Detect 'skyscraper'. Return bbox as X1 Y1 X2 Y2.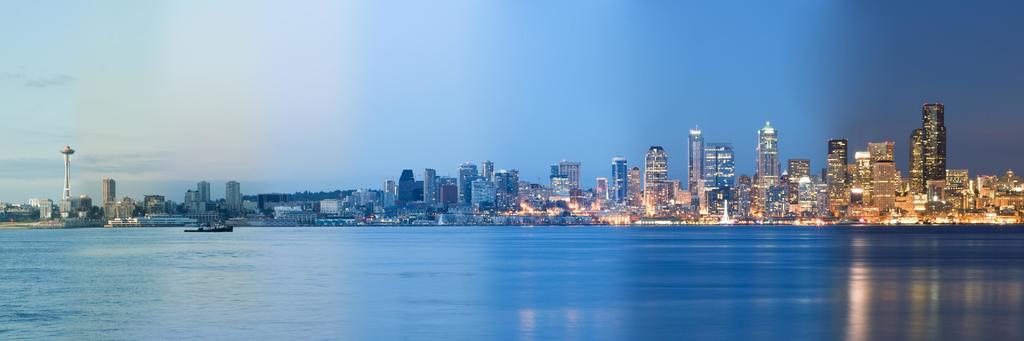
614 160 630 205.
